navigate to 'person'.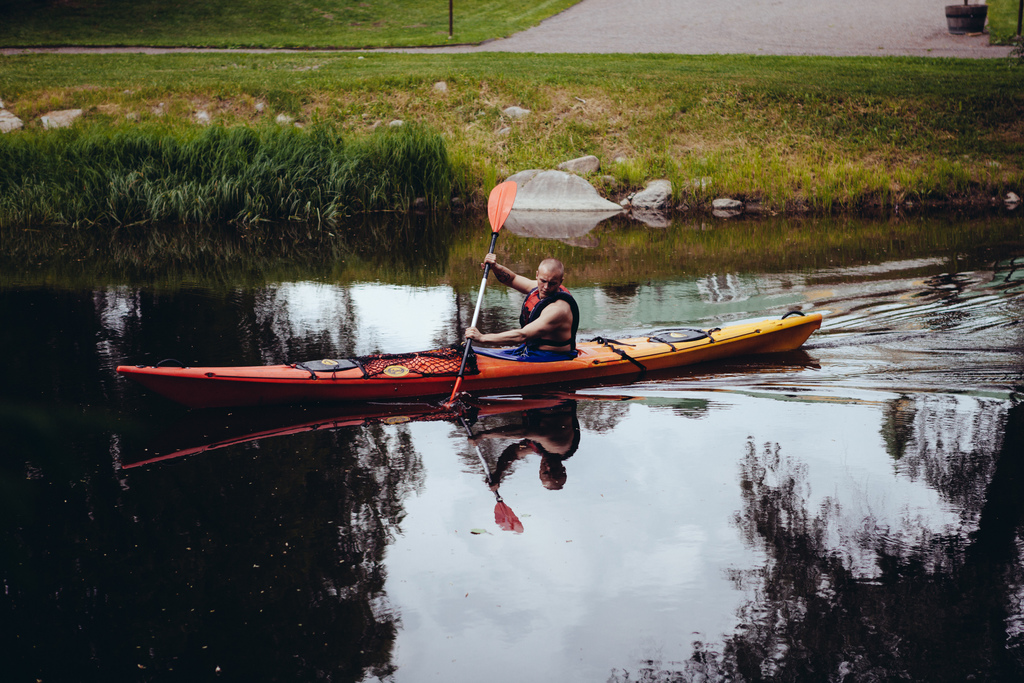
Navigation target: pyautogui.locateOnScreen(465, 258, 582, 358).
